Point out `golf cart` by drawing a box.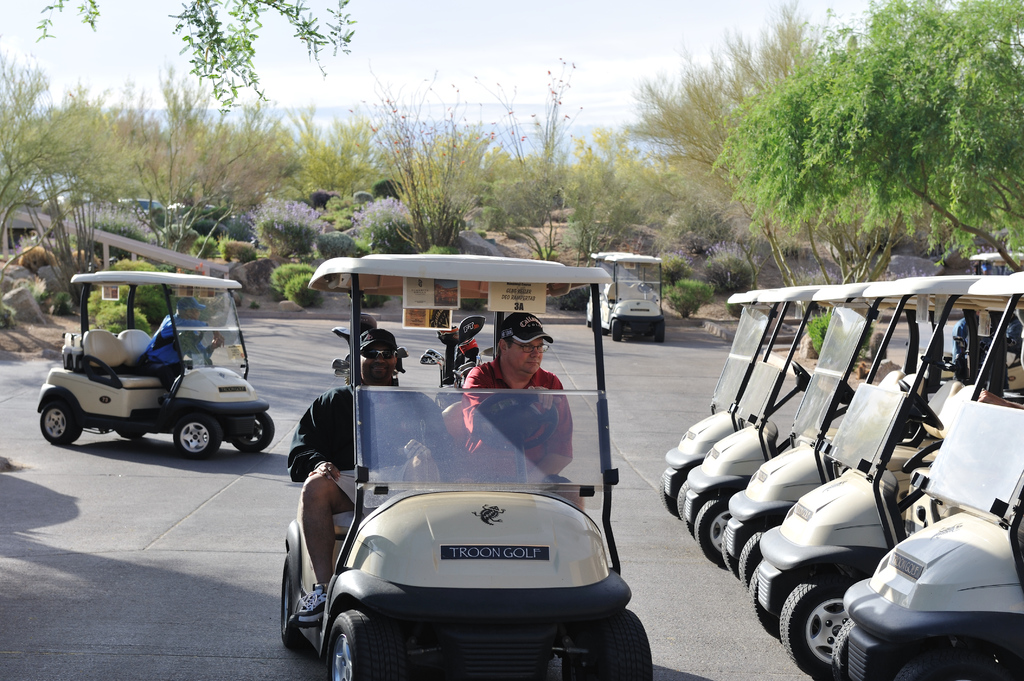
276, 251, 652, 680.
